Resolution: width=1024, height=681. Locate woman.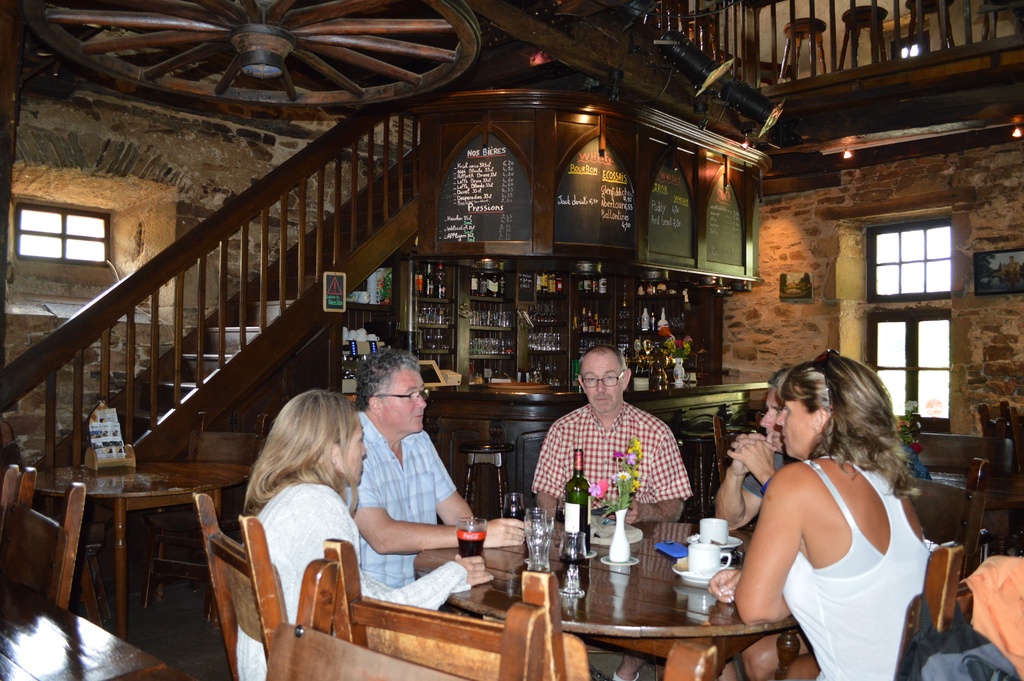
(left=729, top=338, right=942, bottom=680).
